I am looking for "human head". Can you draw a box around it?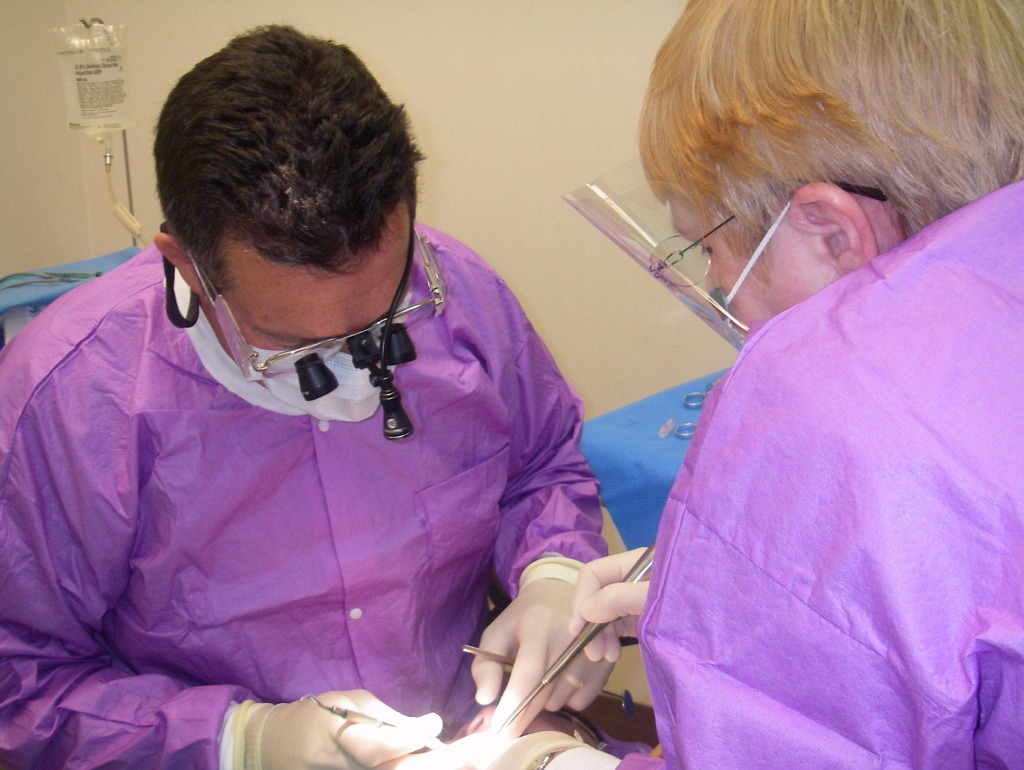
Sure, the bounding box is box(637, 0, 1023, 336).
